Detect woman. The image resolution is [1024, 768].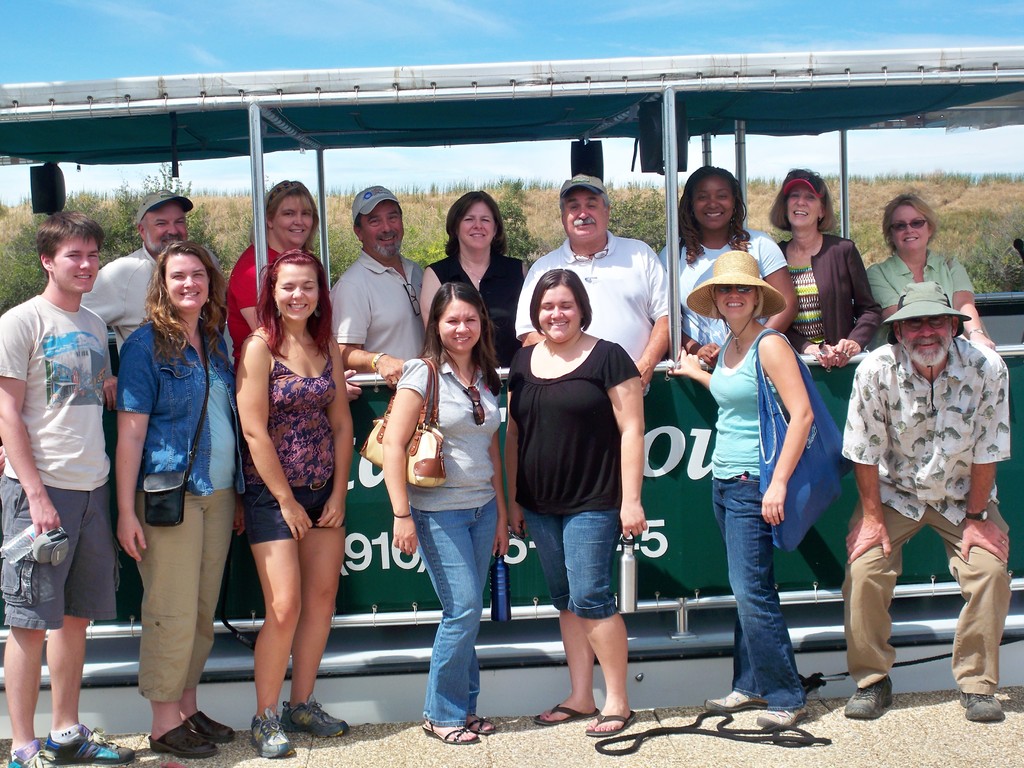
bbox=(228, 180, 332, 364).
